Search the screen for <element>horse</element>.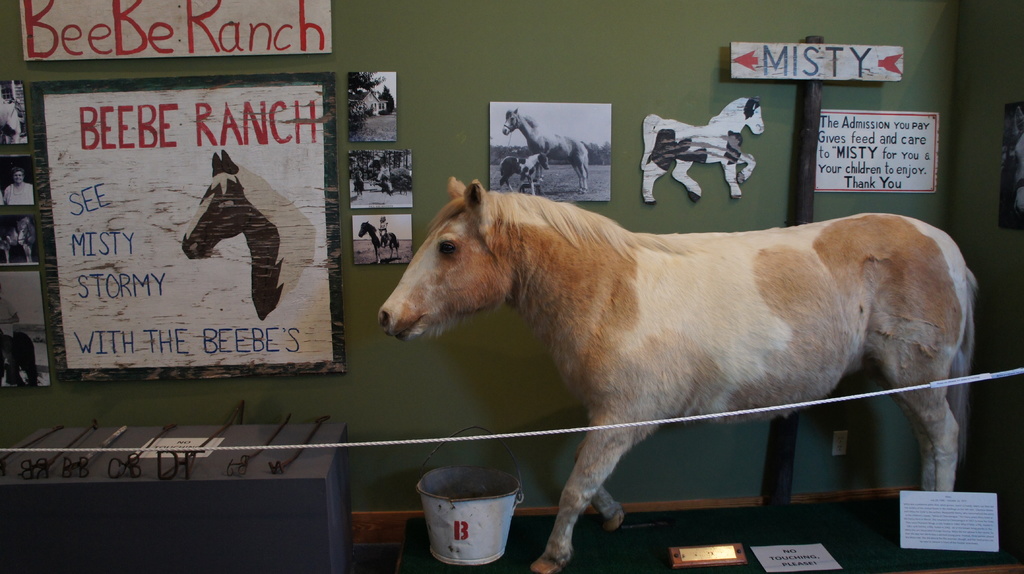
Found at bbox=[493, 152, 552, 189].
